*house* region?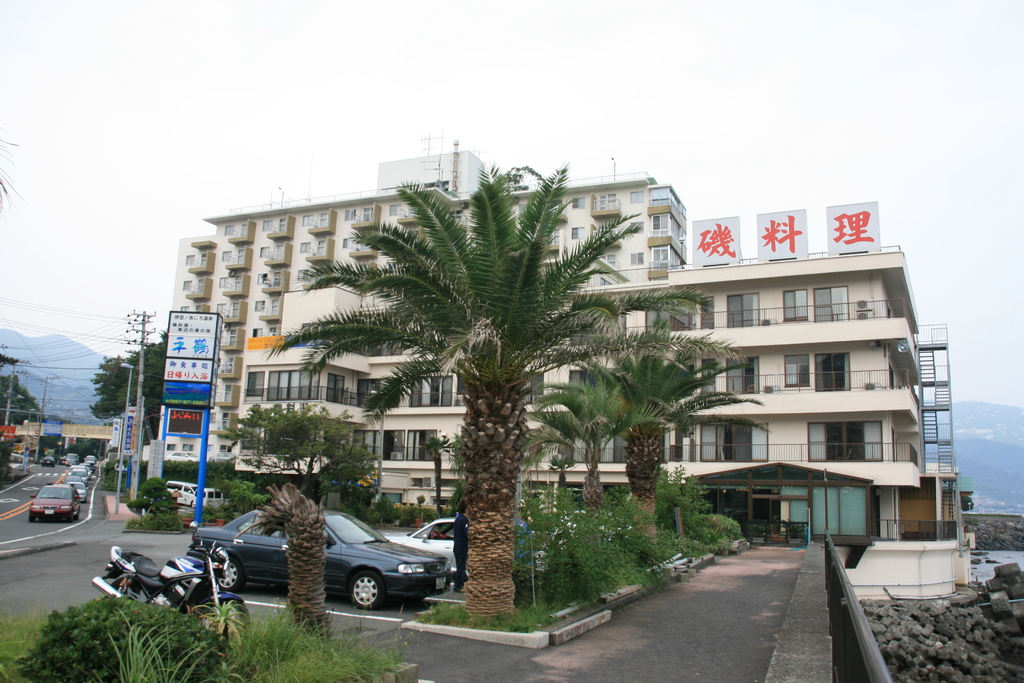
left=152, top=135, right=966, bottom=550
